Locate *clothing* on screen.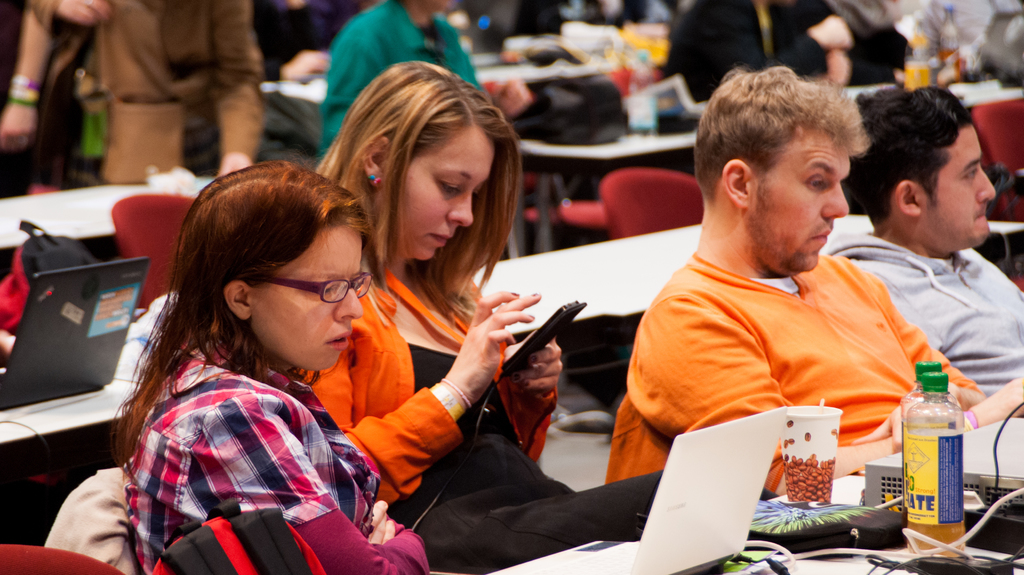
On screen at 34, 0, 314, 189.
